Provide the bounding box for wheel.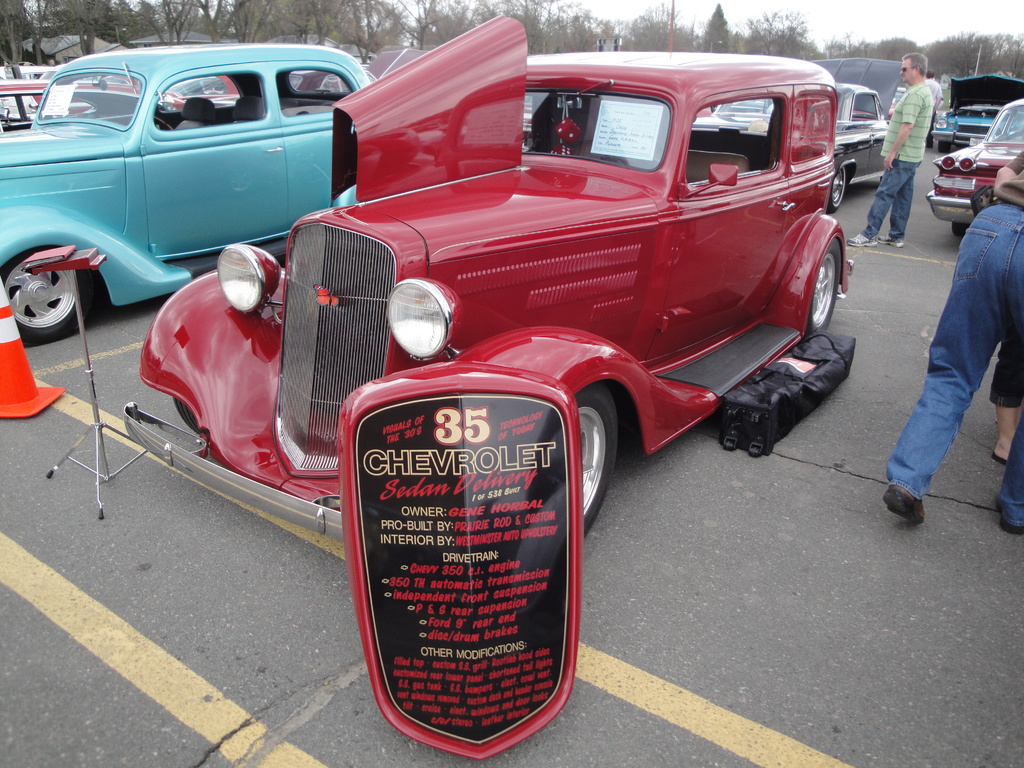
[574,381,620,545].
